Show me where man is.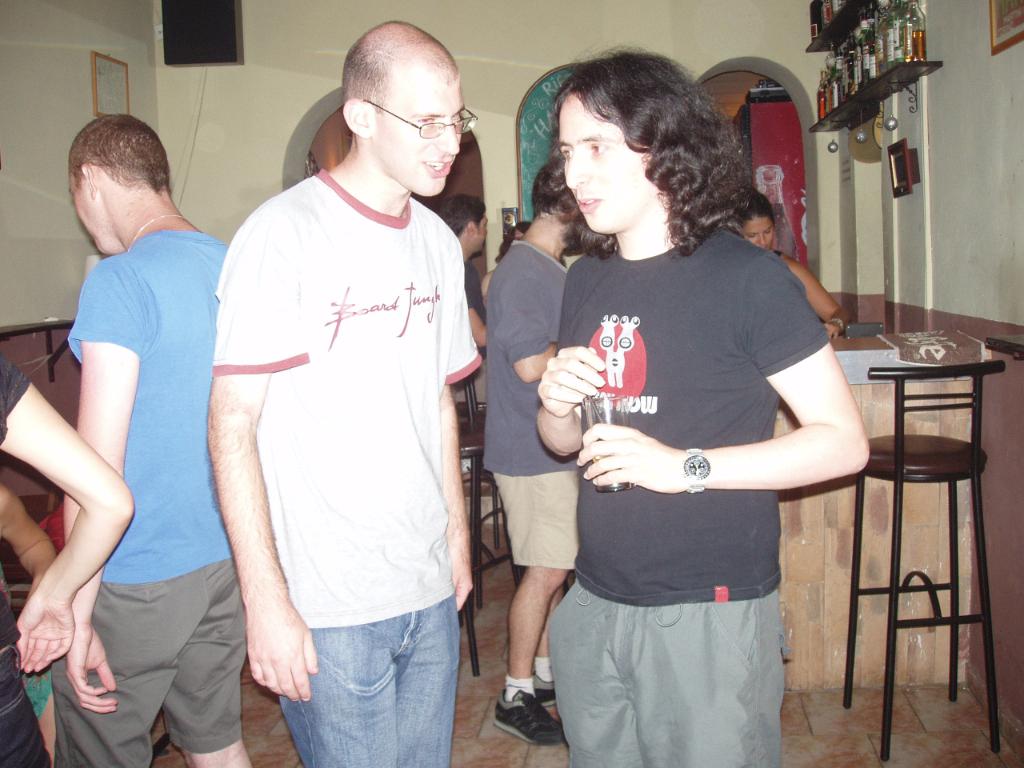
man is at 534:46:870:766.
